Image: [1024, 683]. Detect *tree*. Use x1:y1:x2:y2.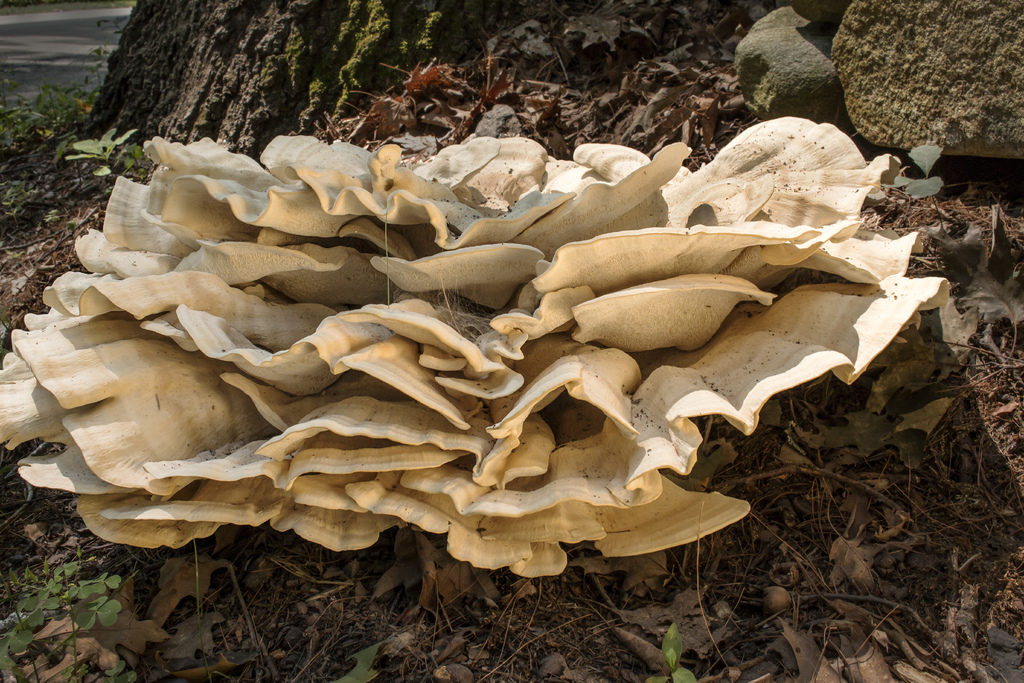
0:0:832:188.
